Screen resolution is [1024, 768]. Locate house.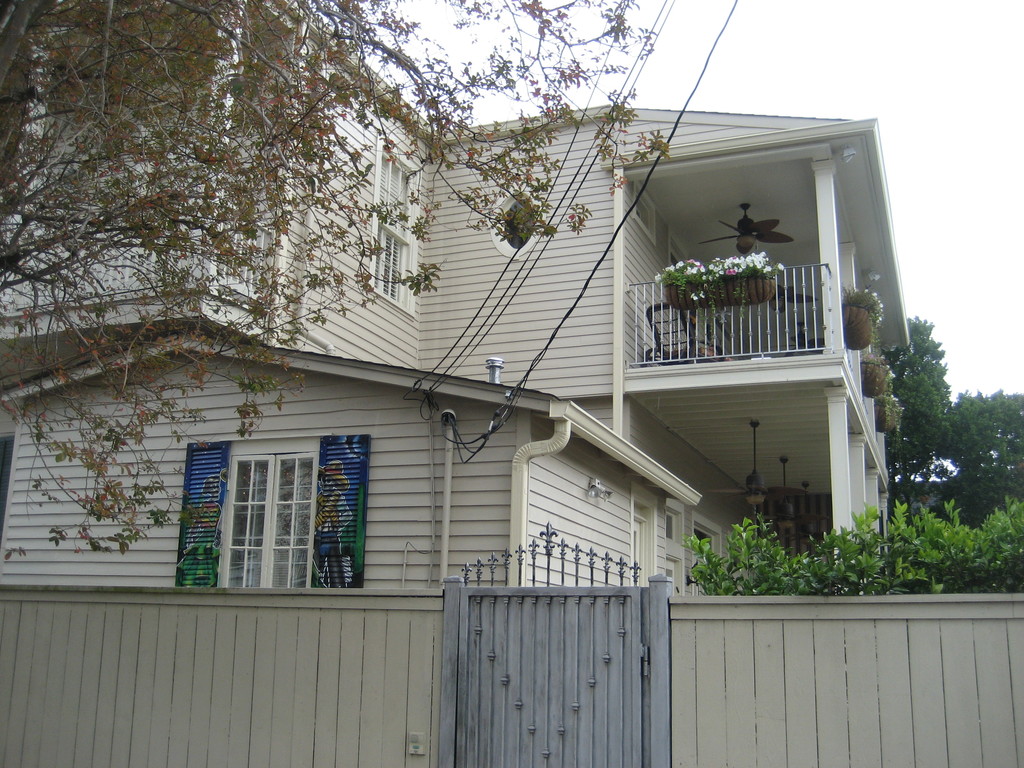
left=0, top=0, right=1018, bottom=767.
